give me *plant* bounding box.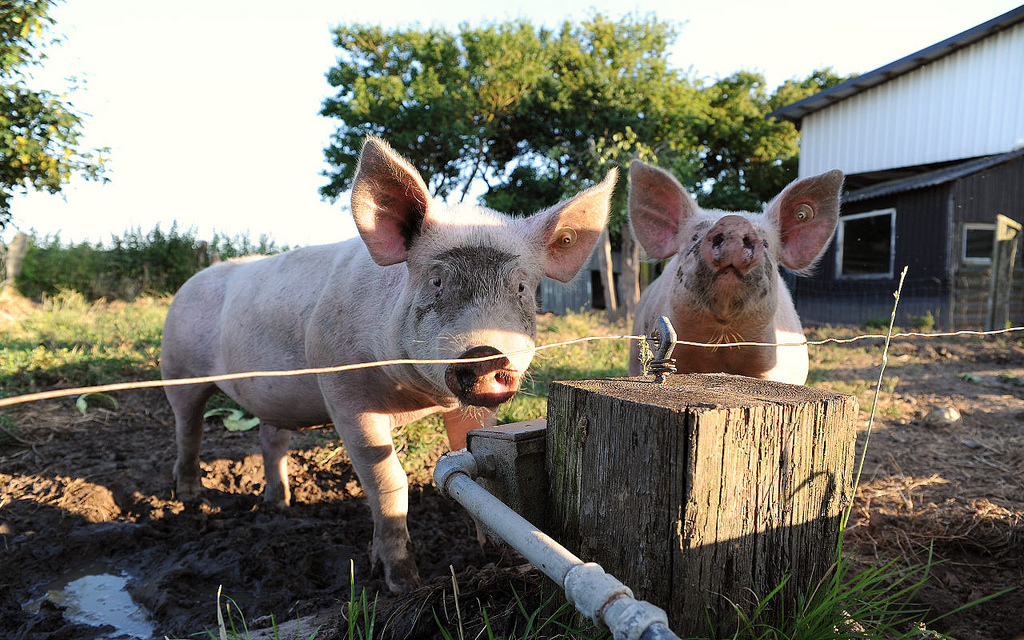
x1=390, y1=405, x2=440, y2=476.
